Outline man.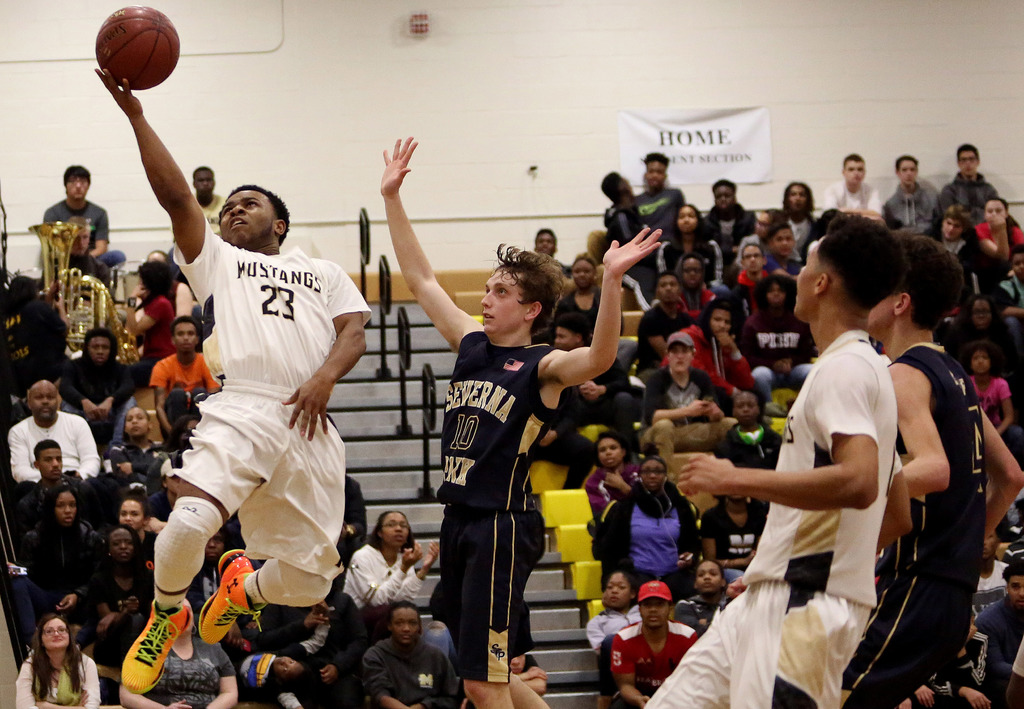
Outline: (881, 159, 948, 227).
